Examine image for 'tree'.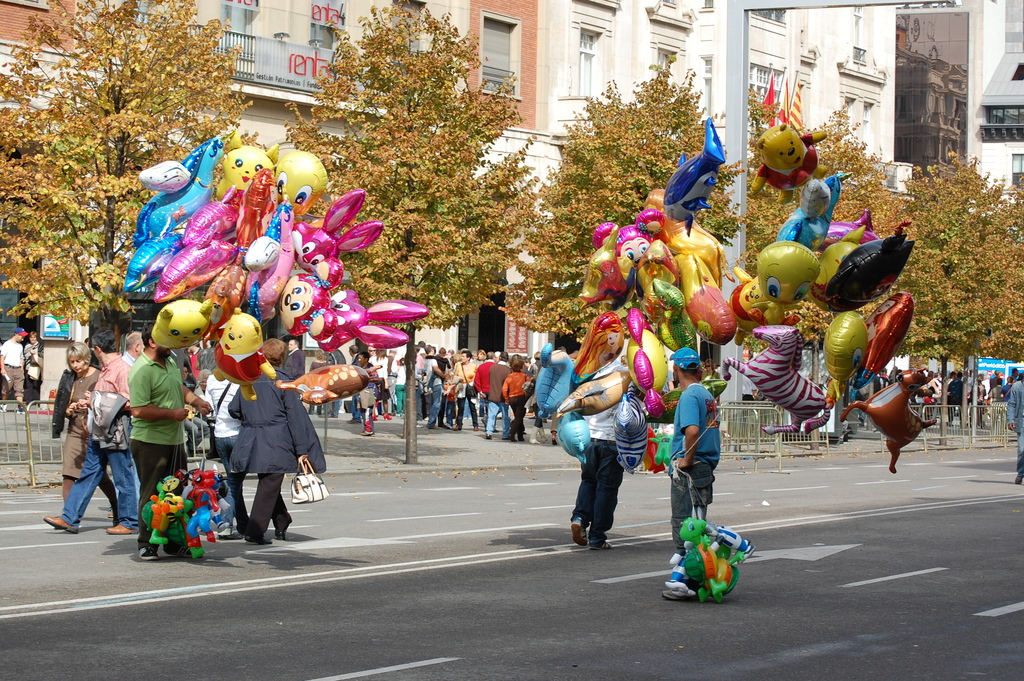
Examination result: rect(504, 50, 725, 365).
